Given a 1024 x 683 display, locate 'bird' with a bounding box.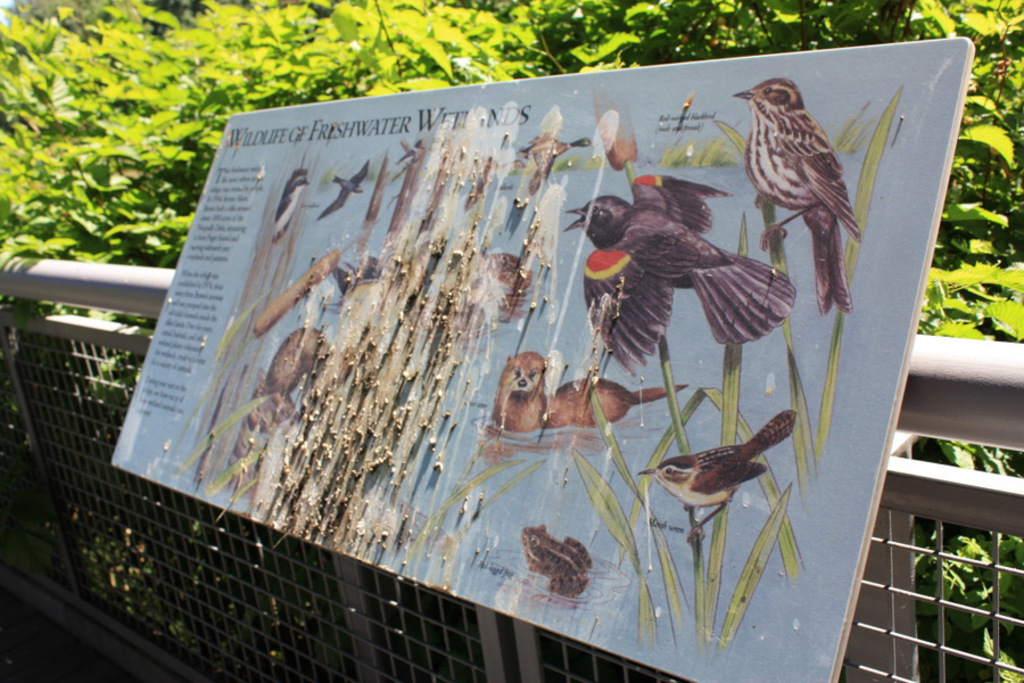
Located: [276, 167, 312, 234].
